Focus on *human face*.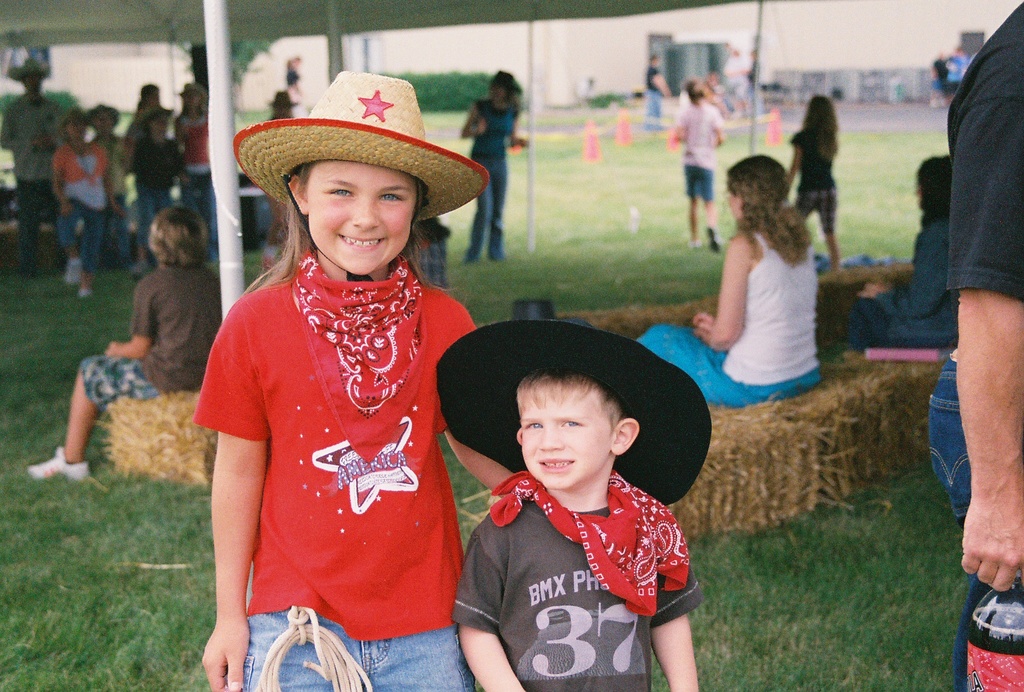
Focused at <bbox>154, 121, 168, 138</bbox>.
